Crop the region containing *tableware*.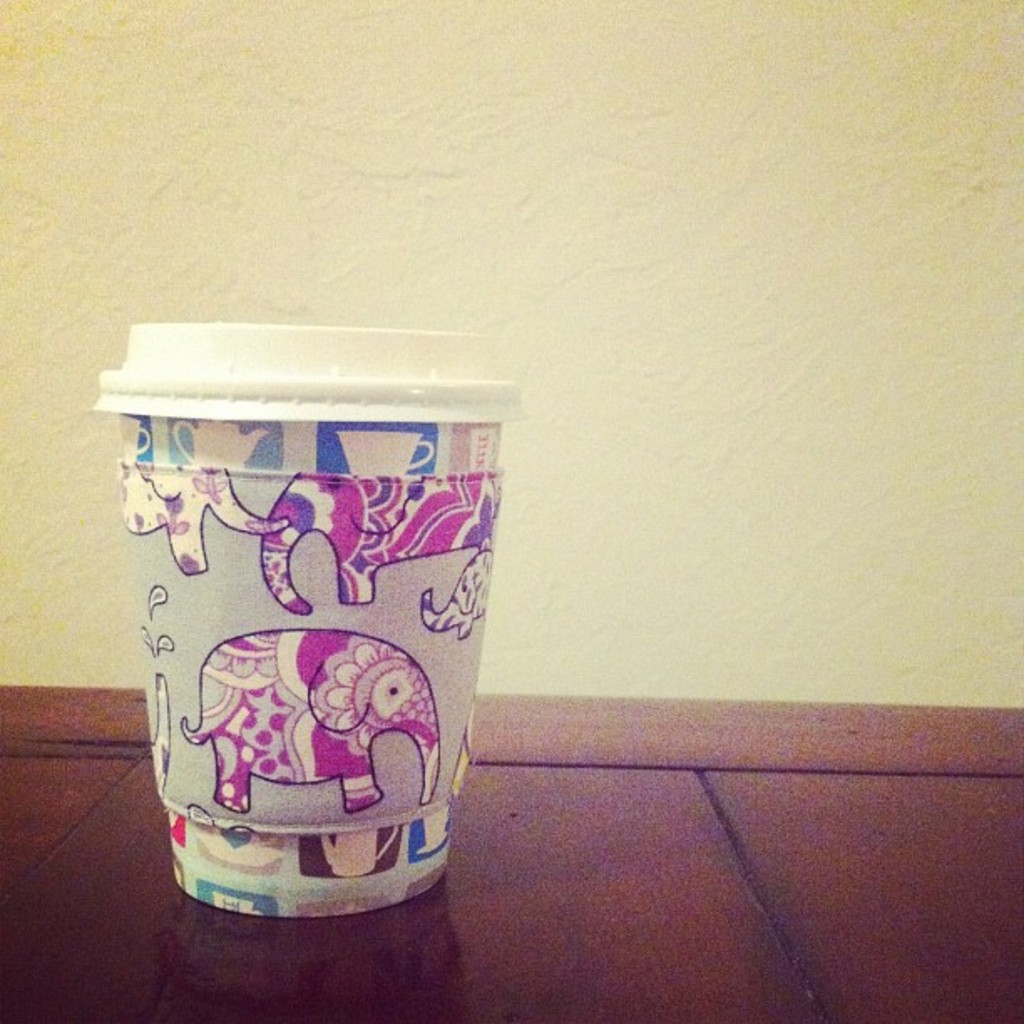
Crop region: [89,321,522,919].
